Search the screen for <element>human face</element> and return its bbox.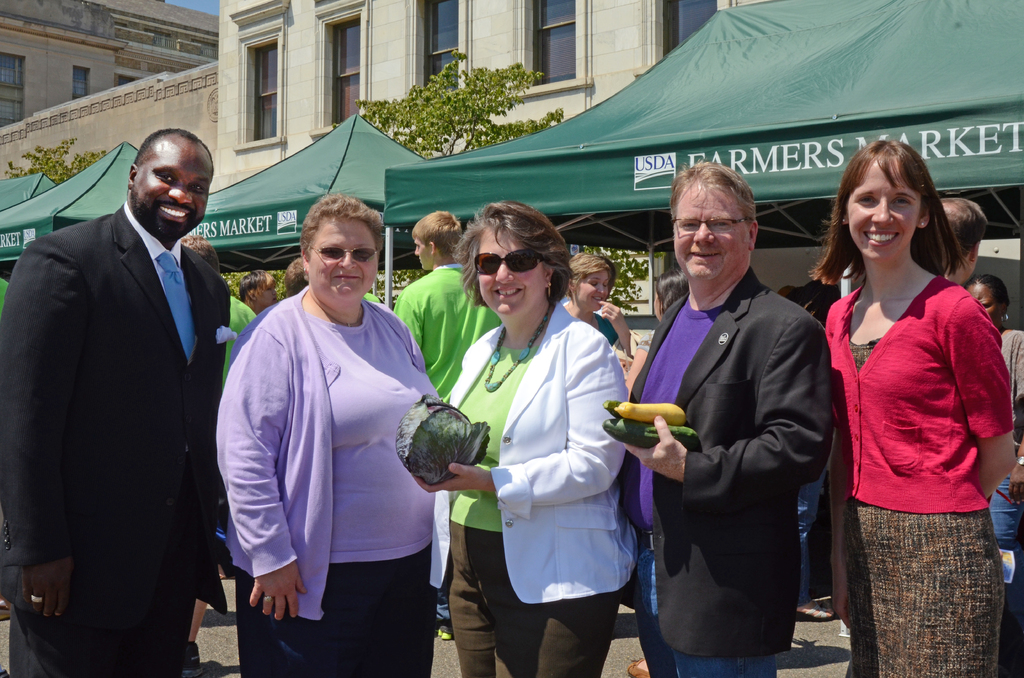
Found: x1=851 y1=164 x2=924 y2=261.
